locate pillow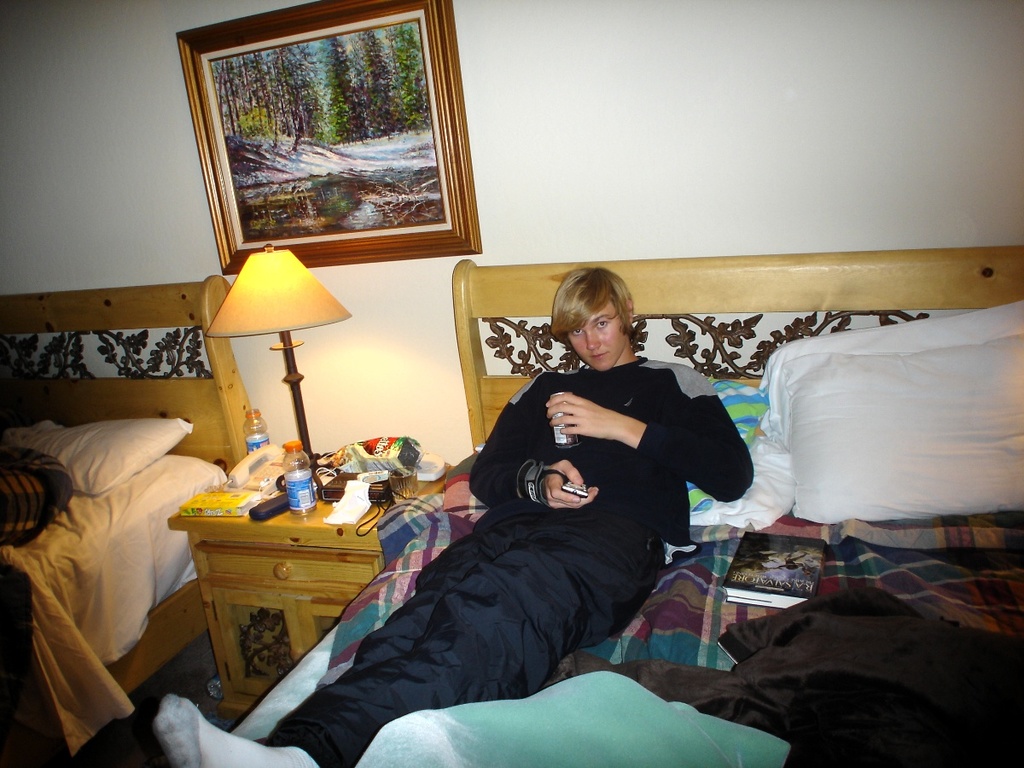
bbox=[30, 426, 192, 497]
